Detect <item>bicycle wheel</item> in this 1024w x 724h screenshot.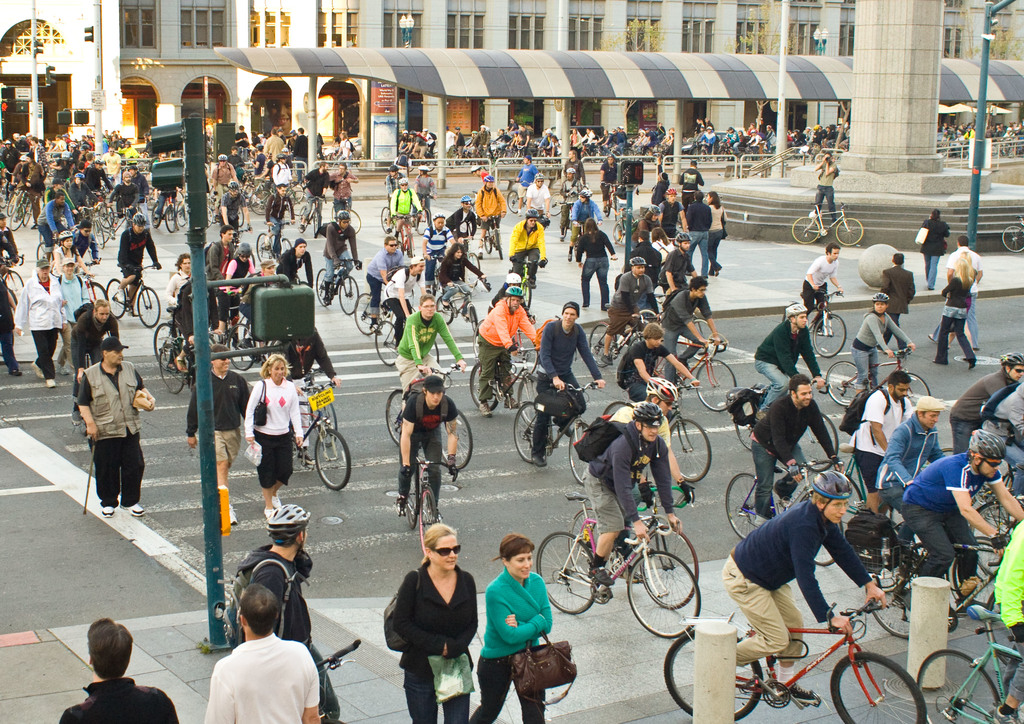
Detection: x1=464, y1=252, x2=483, y2=287.
